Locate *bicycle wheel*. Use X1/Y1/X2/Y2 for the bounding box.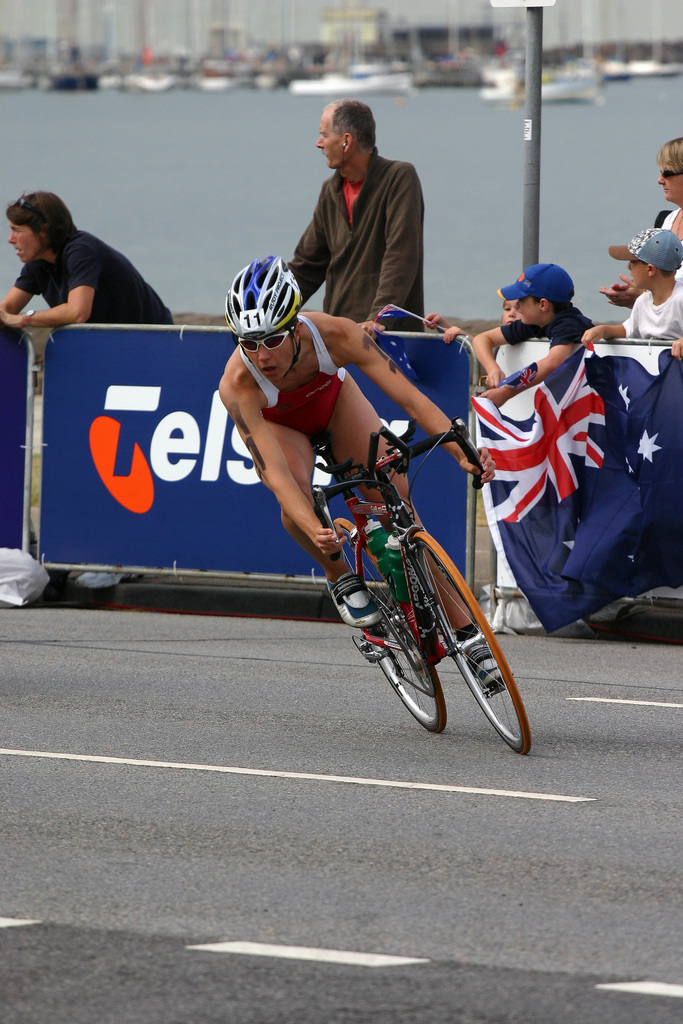
335/514/452/727.
